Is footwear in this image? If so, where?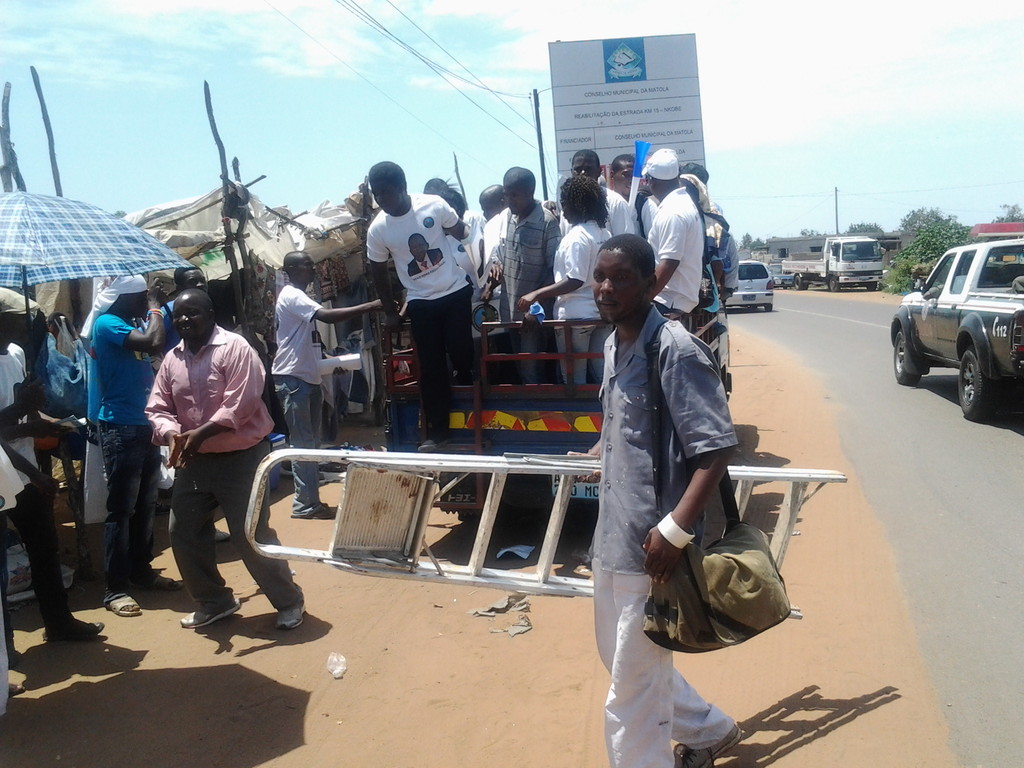
Yes, at locate(46, 619, 104, 637).
